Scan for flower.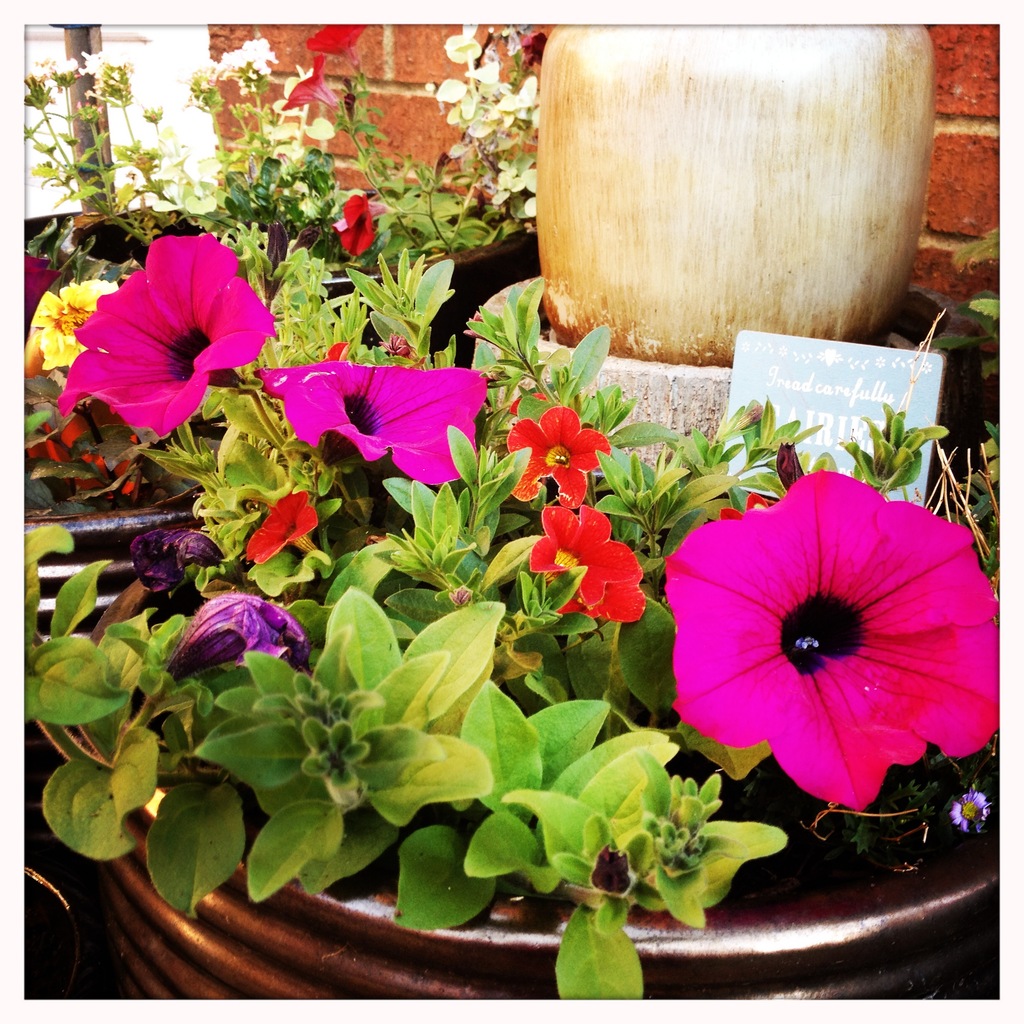
Scan result: locate(235, 490, 319, 564).
